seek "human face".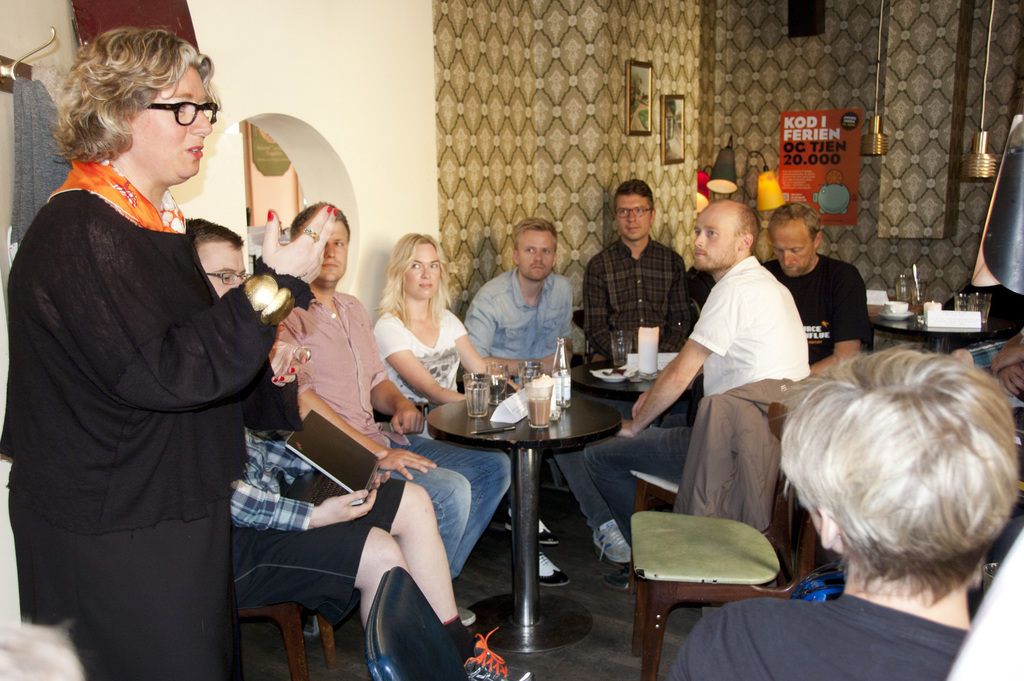
box(769, 217, 813, 280).
